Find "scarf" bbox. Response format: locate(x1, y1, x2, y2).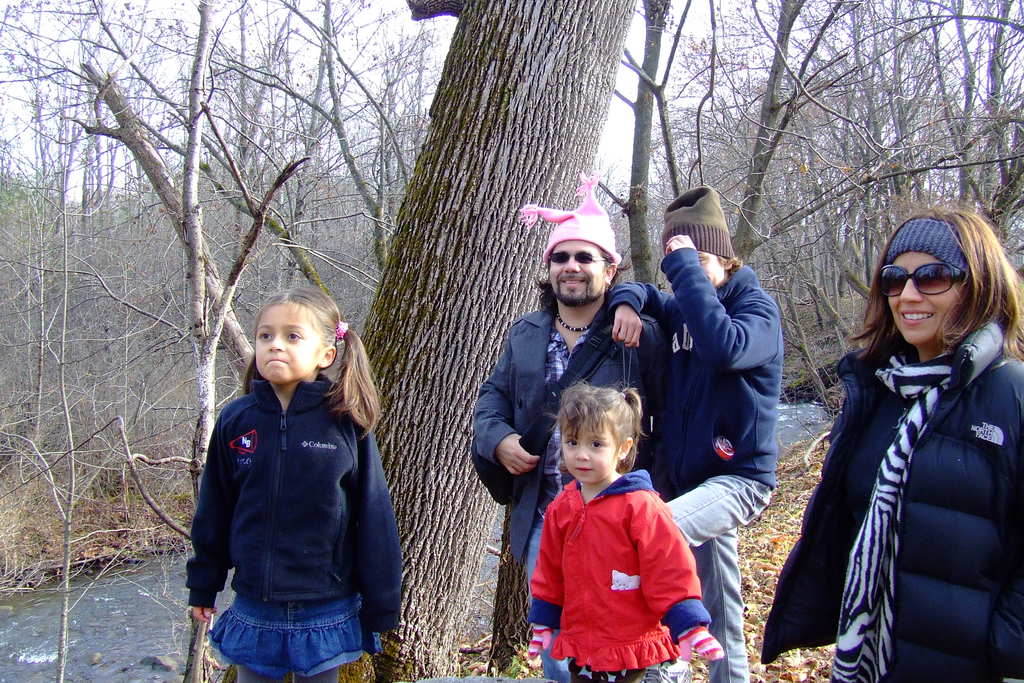
locate(829, 347, 956, 682).
